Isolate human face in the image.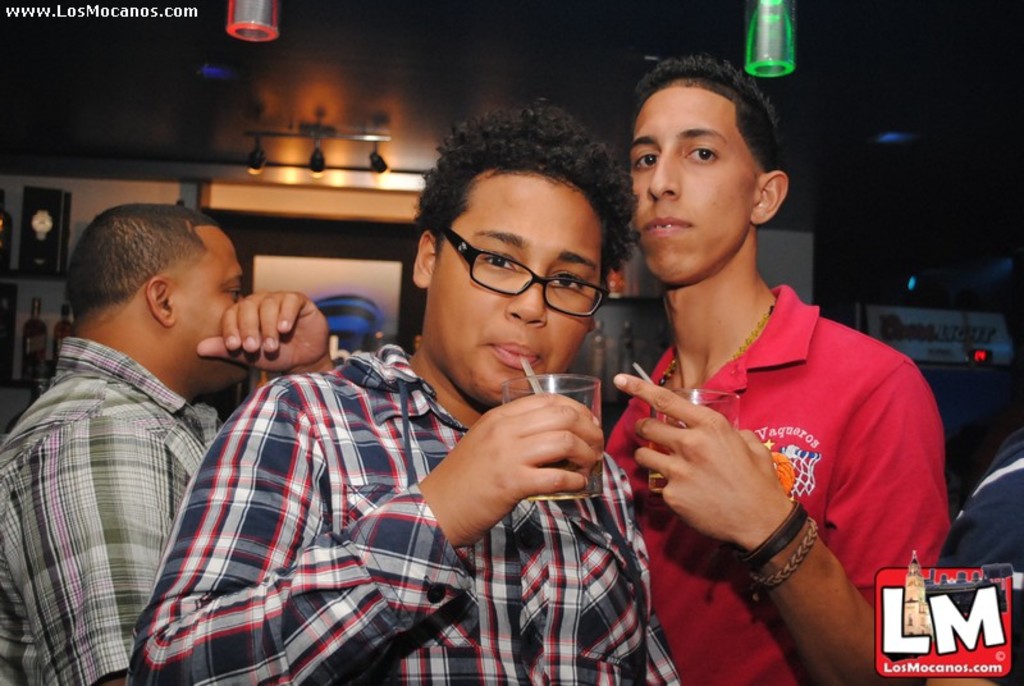
Isolated region: {"left": 630, "top": 90, "right": 750, "bottom": 285}.
